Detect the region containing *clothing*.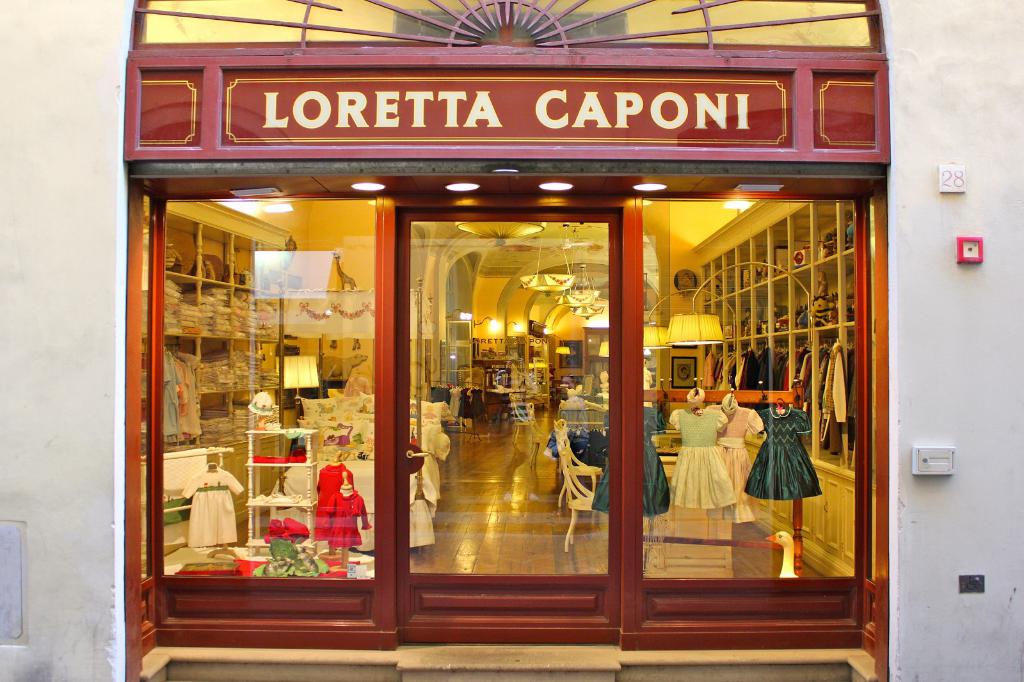
324/497/373/544.
